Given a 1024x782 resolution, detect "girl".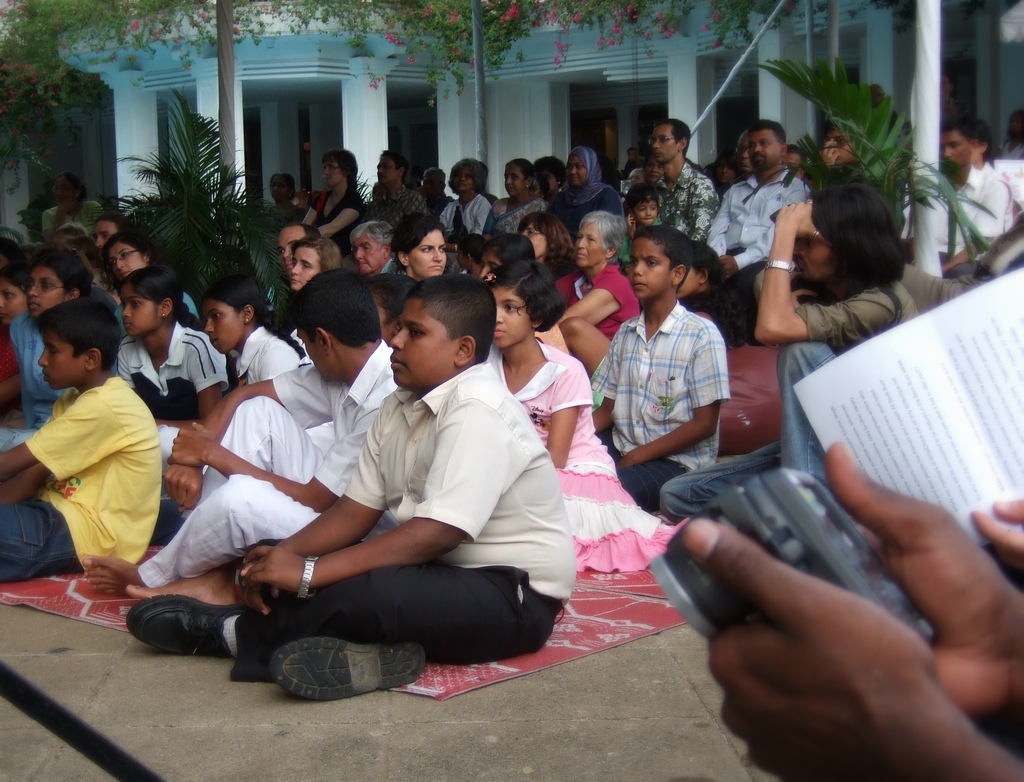
[676,239,747,350].
